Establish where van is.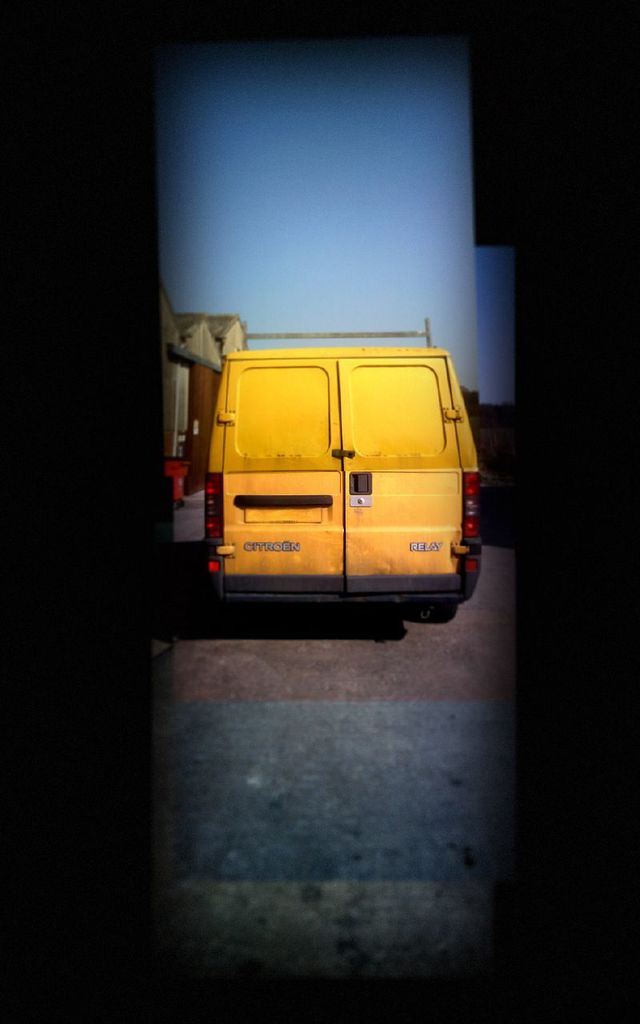
Established at [203, 314, 488, 621].
